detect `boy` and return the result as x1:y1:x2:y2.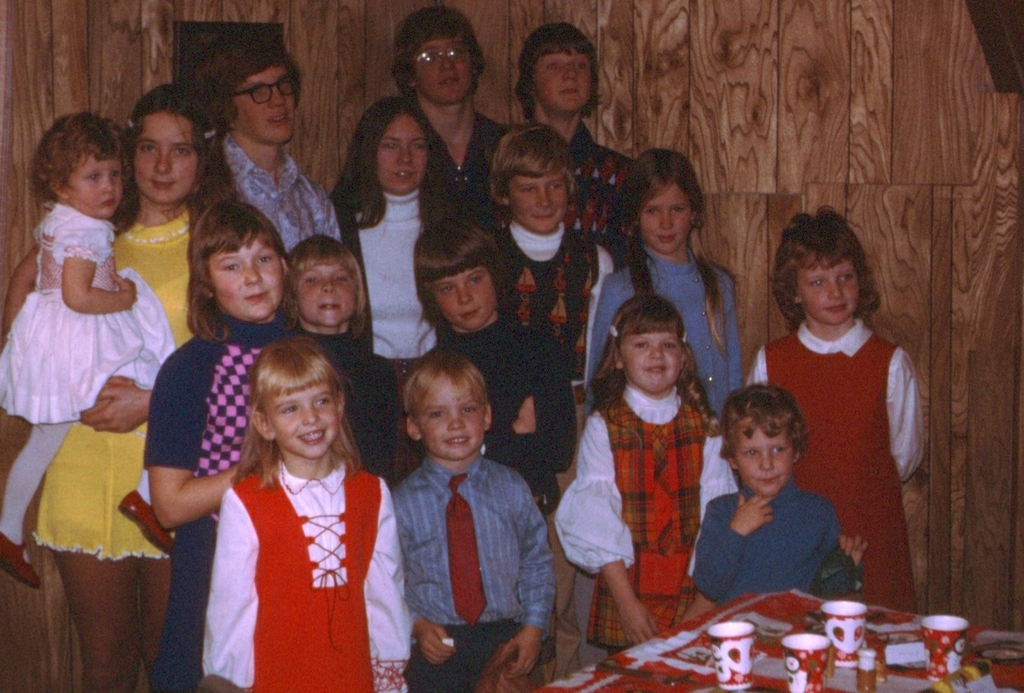
390:0:543:288.
